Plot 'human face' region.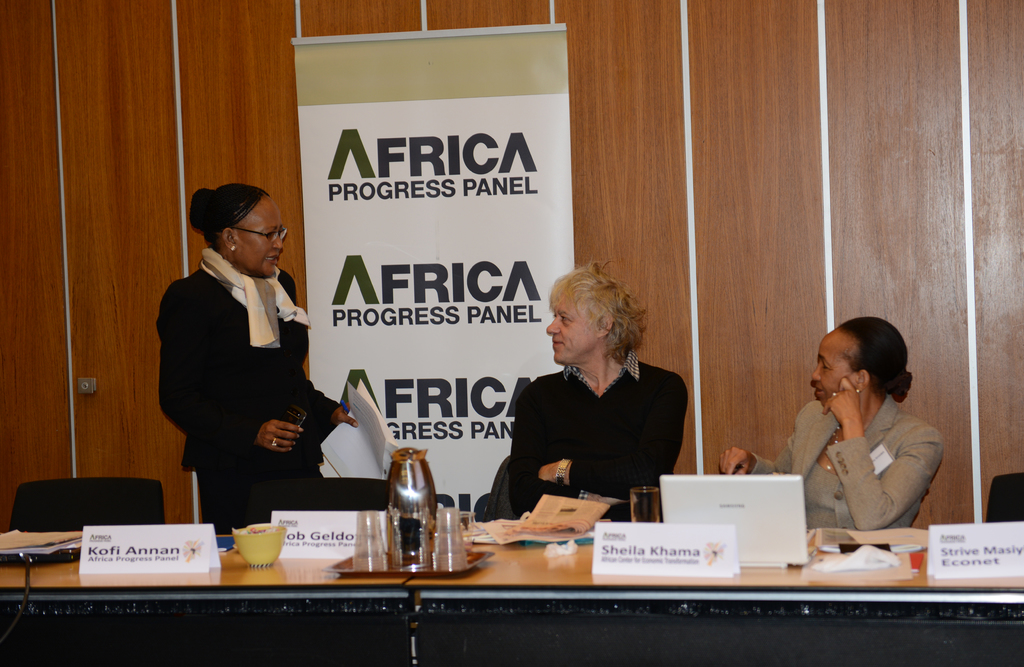
Plotted at x1=231, y1=186, x2=282, y2=280.
